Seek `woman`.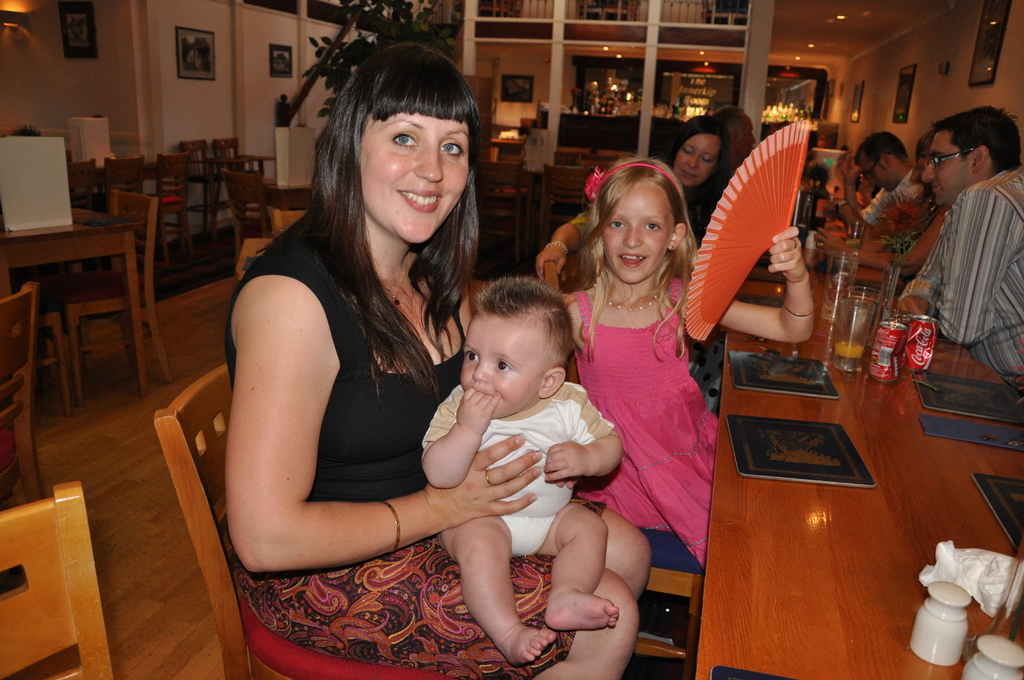
crop(812, 133, 955, 280).
